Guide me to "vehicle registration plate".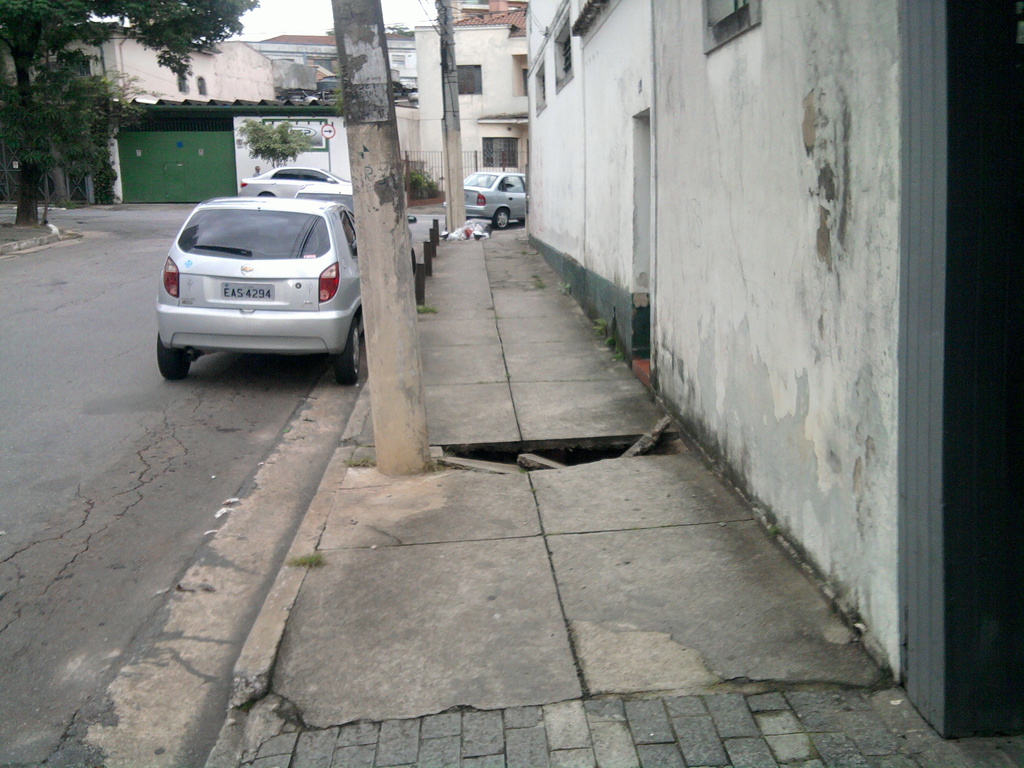
Guidance: (220,284,275,300).
